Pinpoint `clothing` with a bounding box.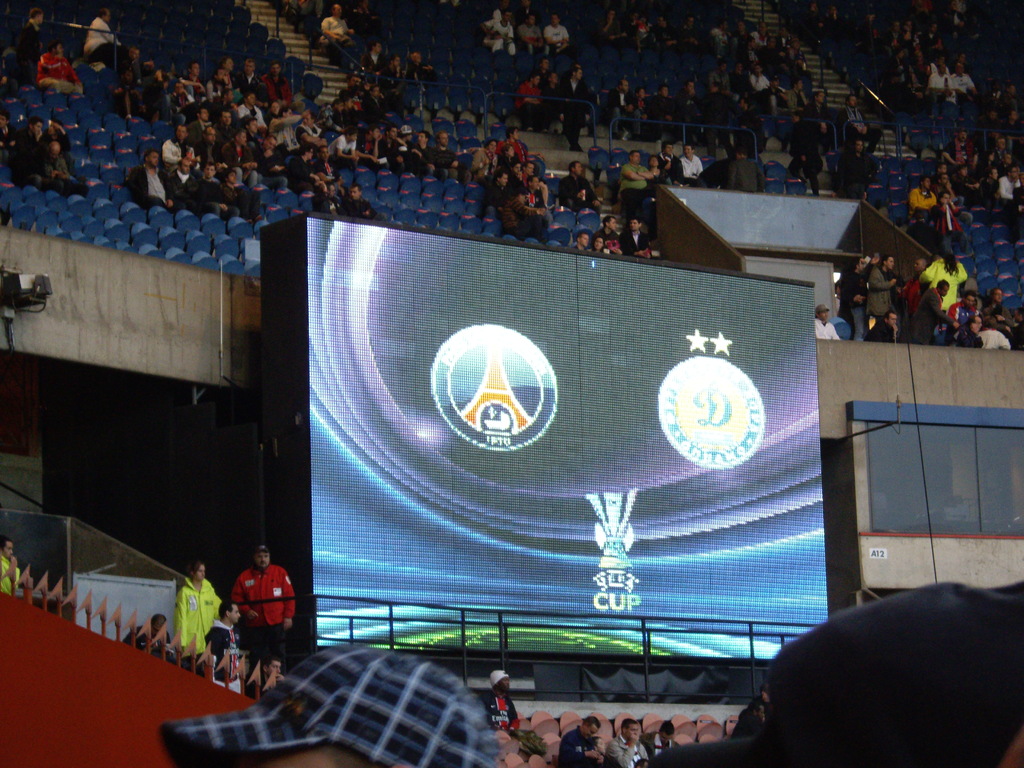
select_region(0, 73, 6, 107).
